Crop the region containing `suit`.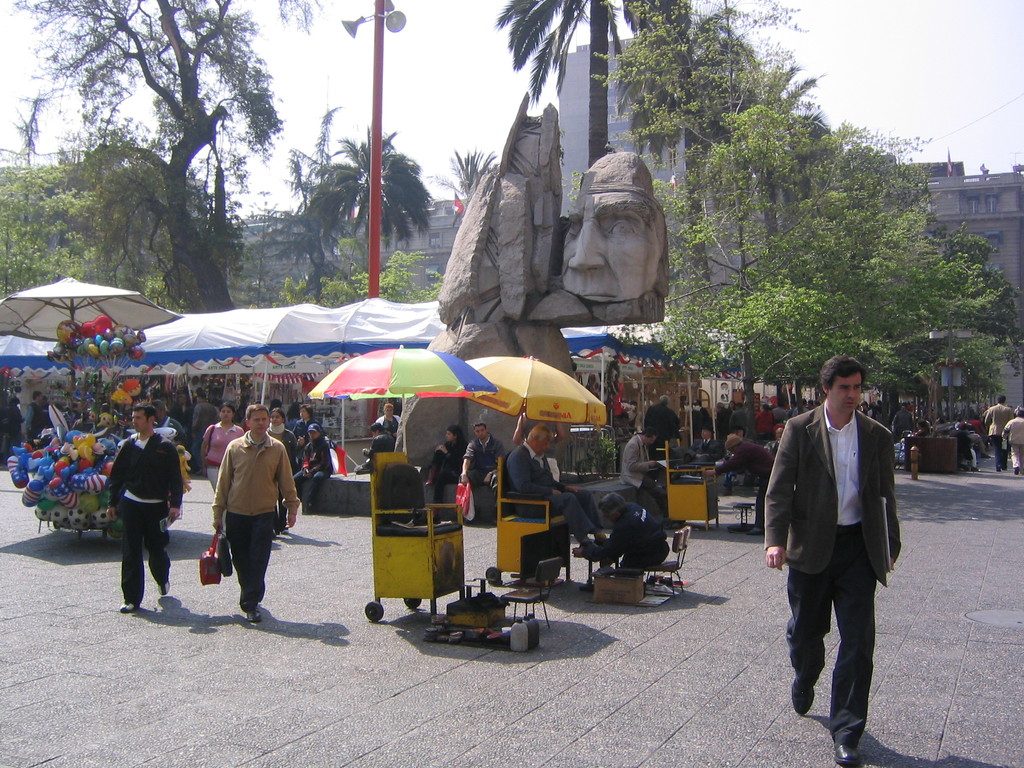
Crop region: x1=506 y1=445 x2=599 y2=543.
